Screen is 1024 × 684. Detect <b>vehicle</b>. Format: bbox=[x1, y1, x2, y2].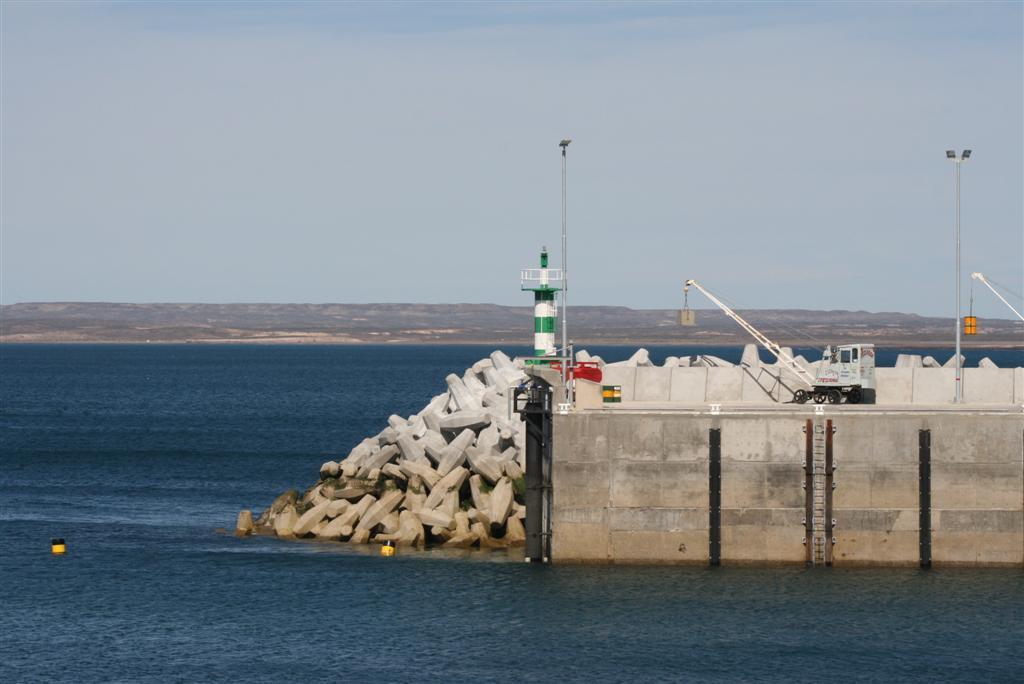
bbox=[791, 341, 872, 406].
